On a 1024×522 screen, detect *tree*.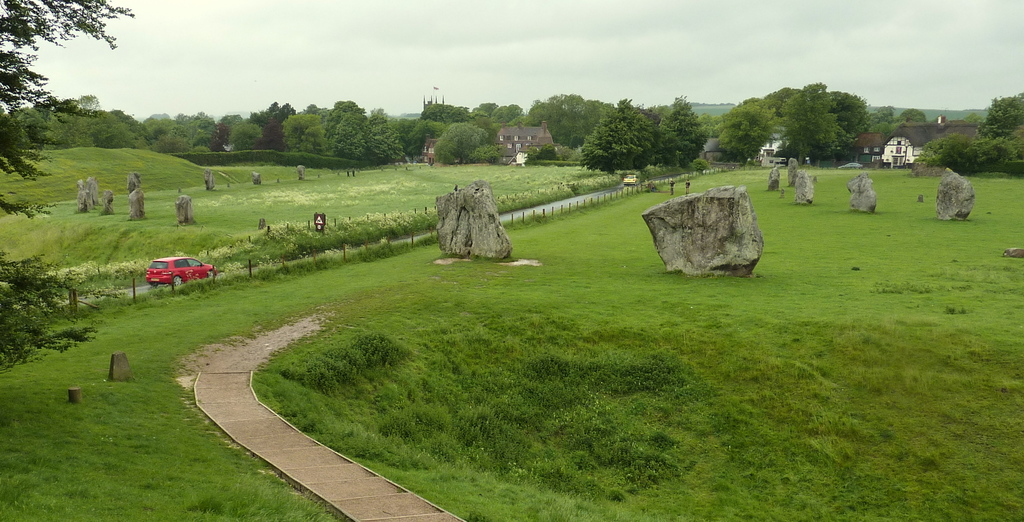
[left=575, top=97, right=659, bottom=176].
